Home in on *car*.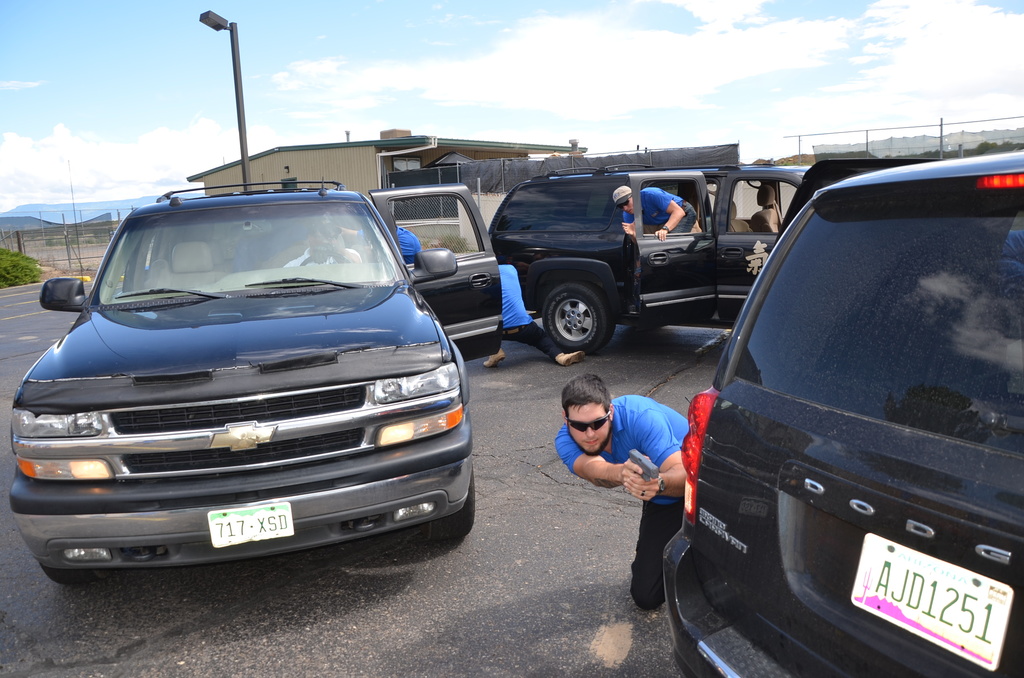
Homed in at [662, 150, 1023, 677].
